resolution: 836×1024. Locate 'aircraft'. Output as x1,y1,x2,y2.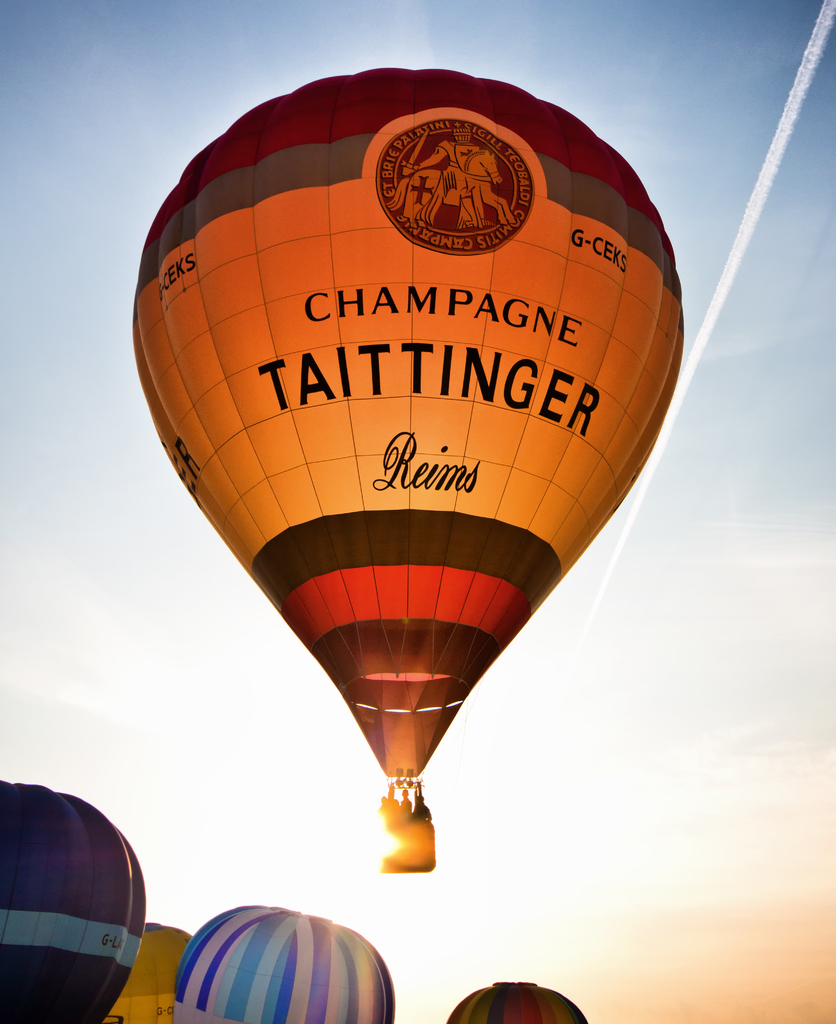
100,921,193,1023.
